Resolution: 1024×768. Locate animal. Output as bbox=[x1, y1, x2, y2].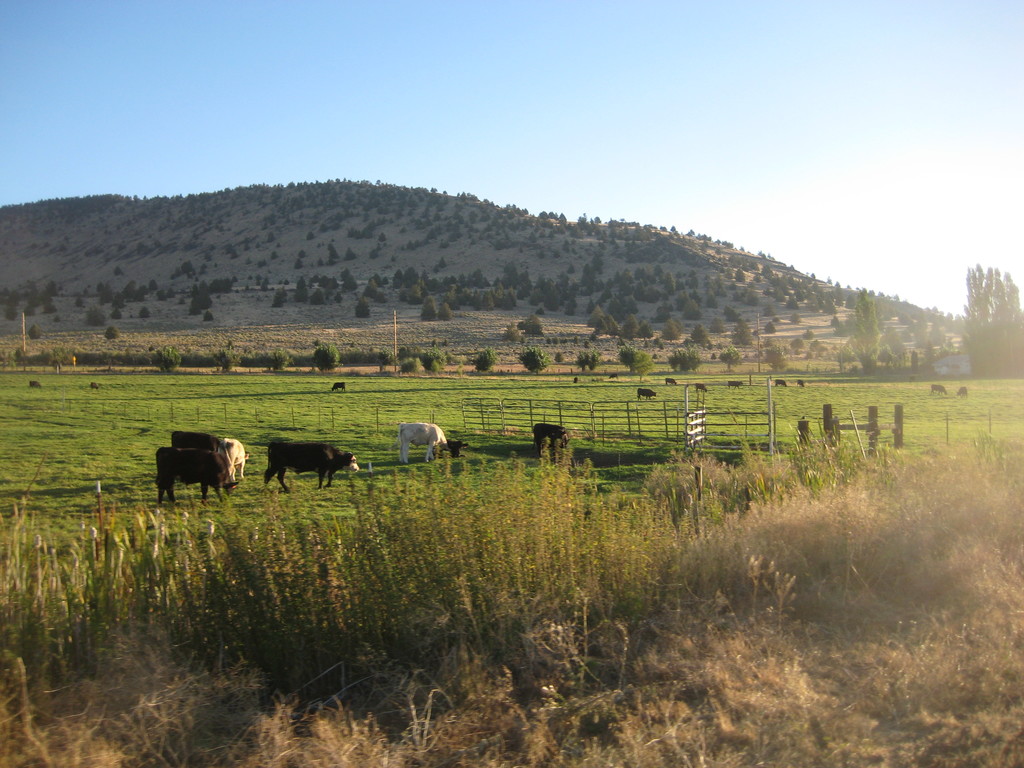
bbox=[148, 445, 237, 513].
